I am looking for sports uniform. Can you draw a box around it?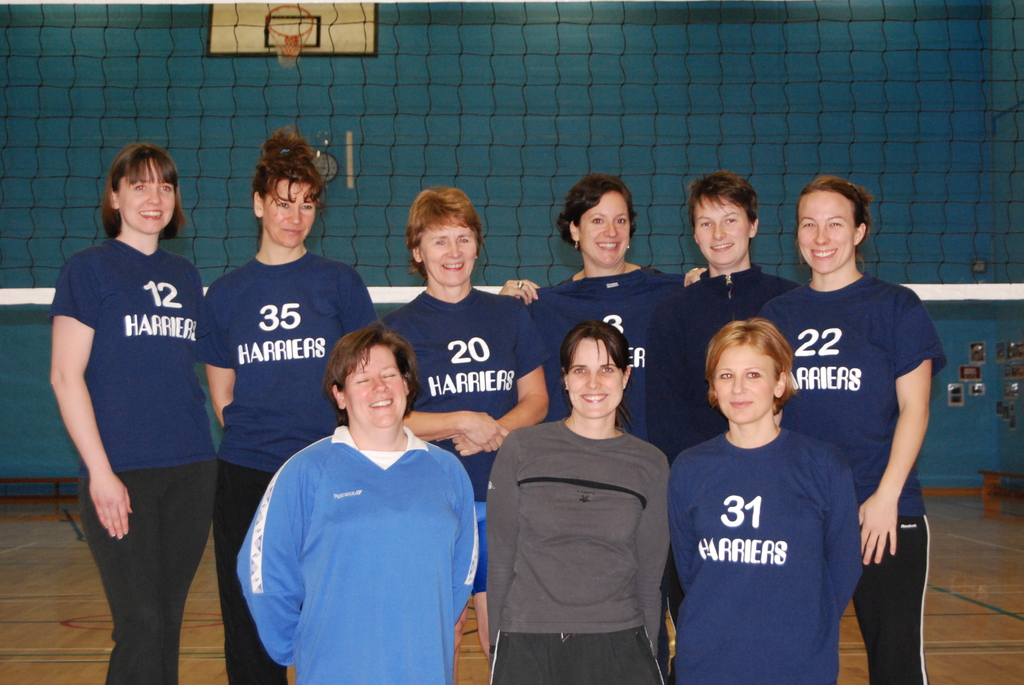
Sure, the bounding box is crop(750, 276, 952, 681).
